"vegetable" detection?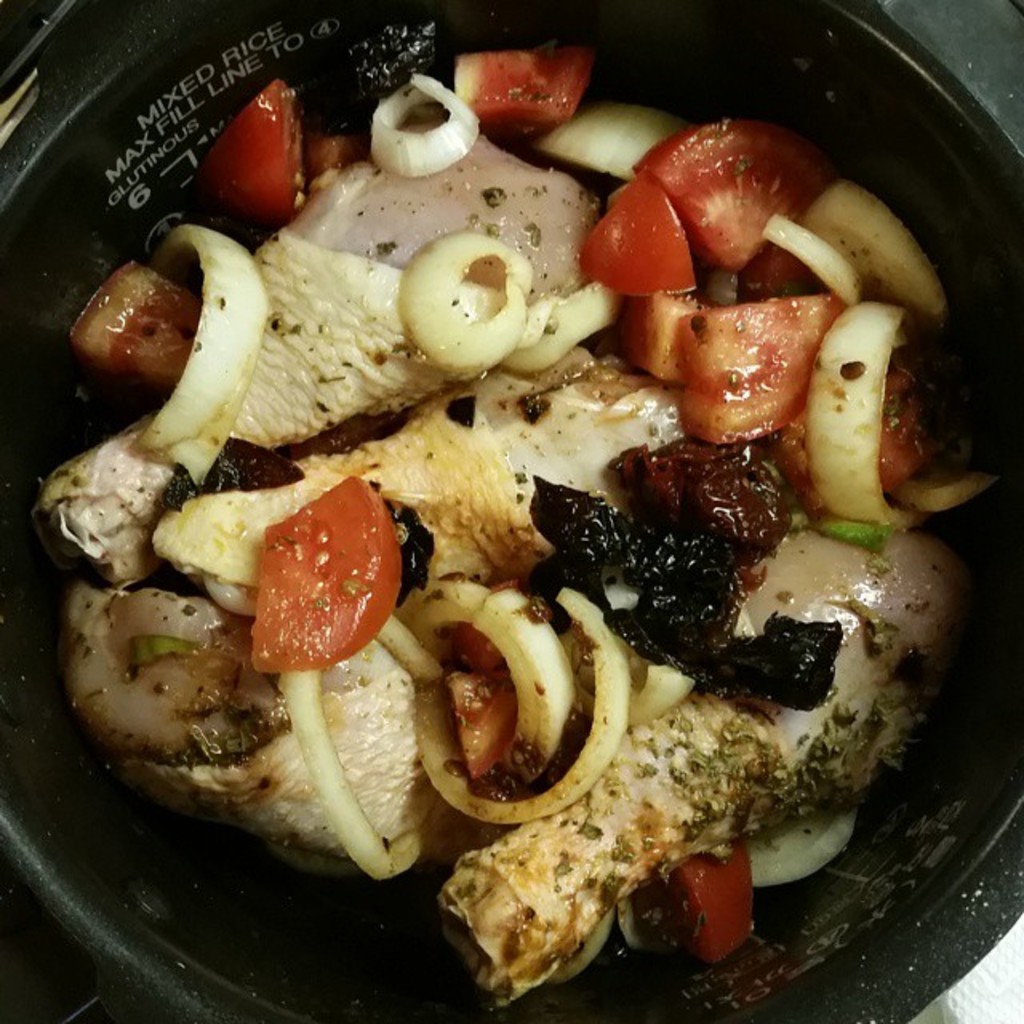
box(147, 221, 259, 480)
